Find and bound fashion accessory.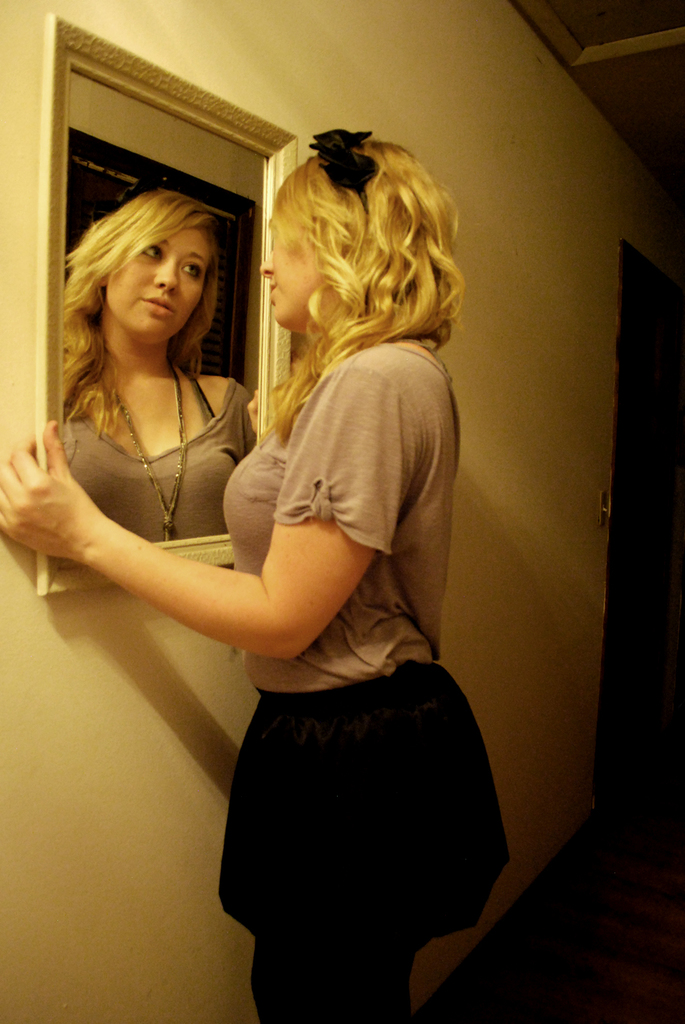
Bound: {"left": 103, "top": 368, "right": 194, "bottom": 538}.
